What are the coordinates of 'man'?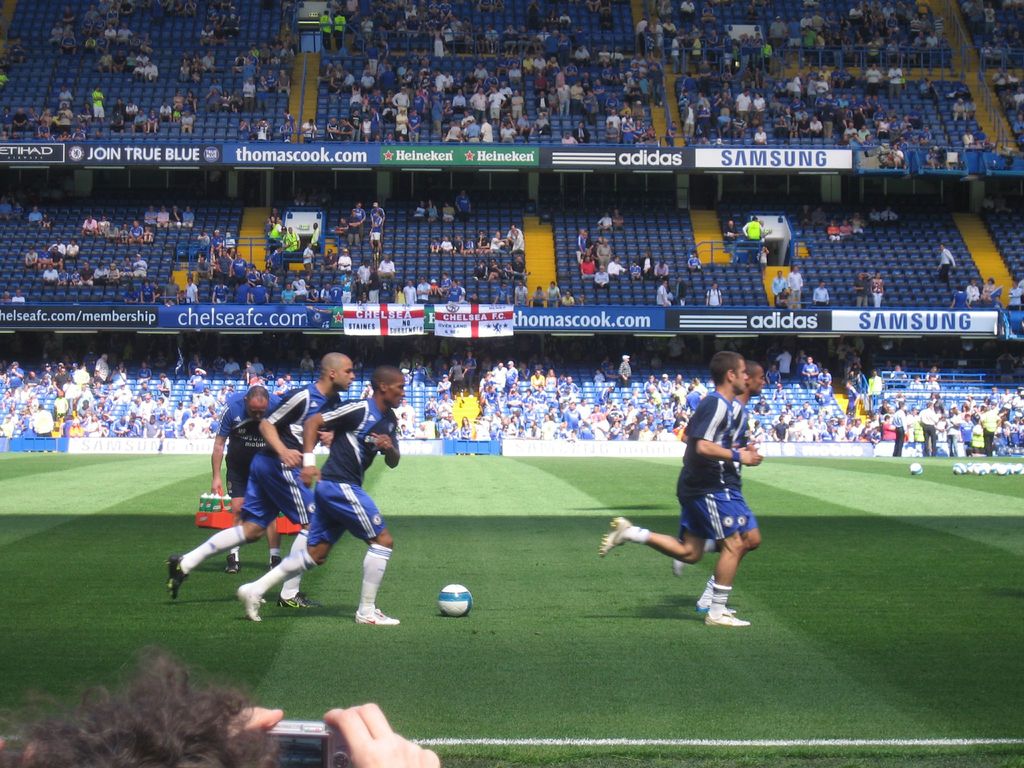
<region>82, 214, 99, 241</region>.
